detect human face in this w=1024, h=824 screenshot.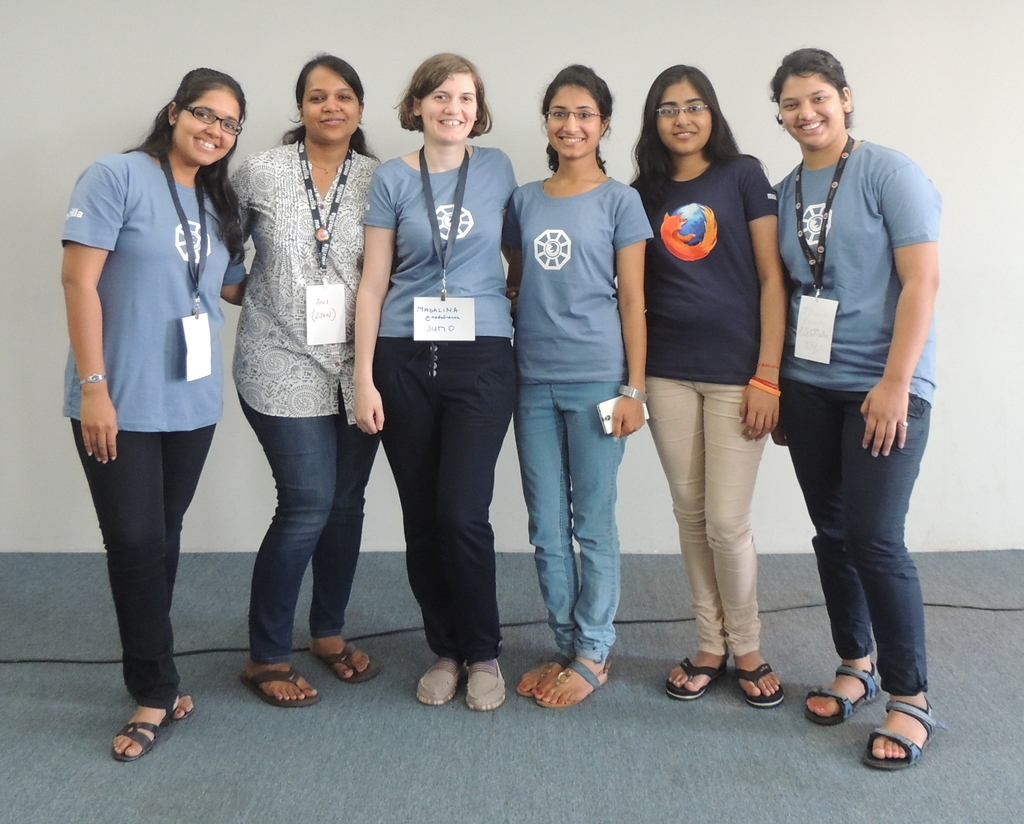
Detection: pyautogui.locateOnScreen(777, 72, 845, 149).
